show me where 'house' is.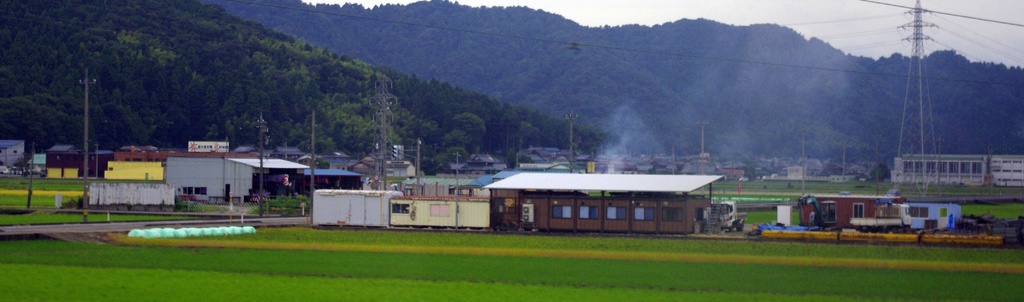
'house' is at region(312, 165, 366, 195).
